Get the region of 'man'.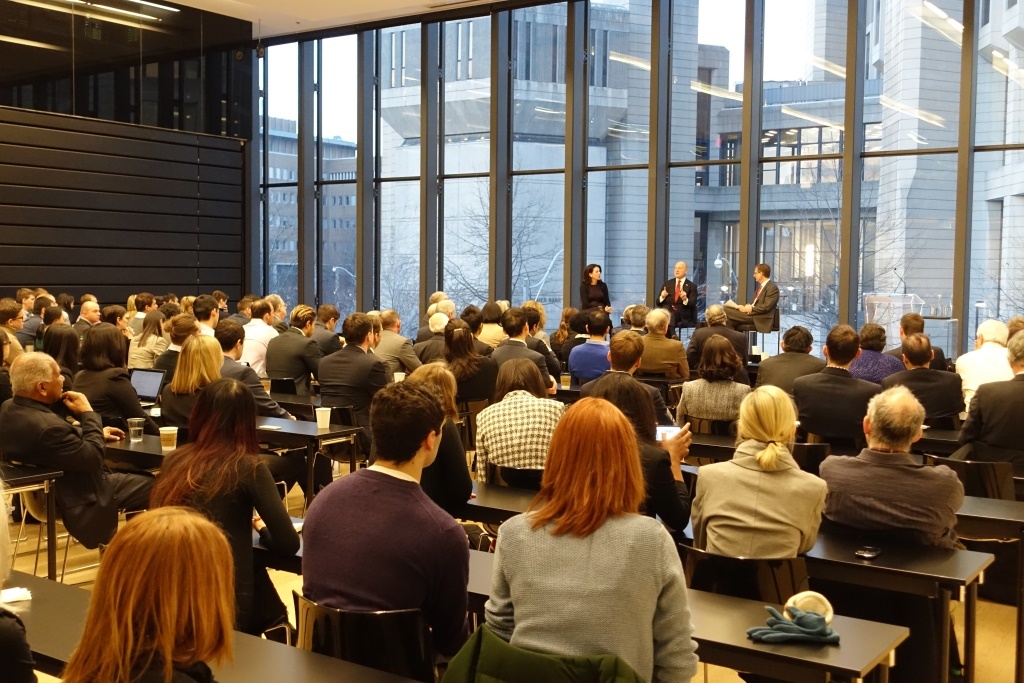
select_region(625, 303, 648, 336).
